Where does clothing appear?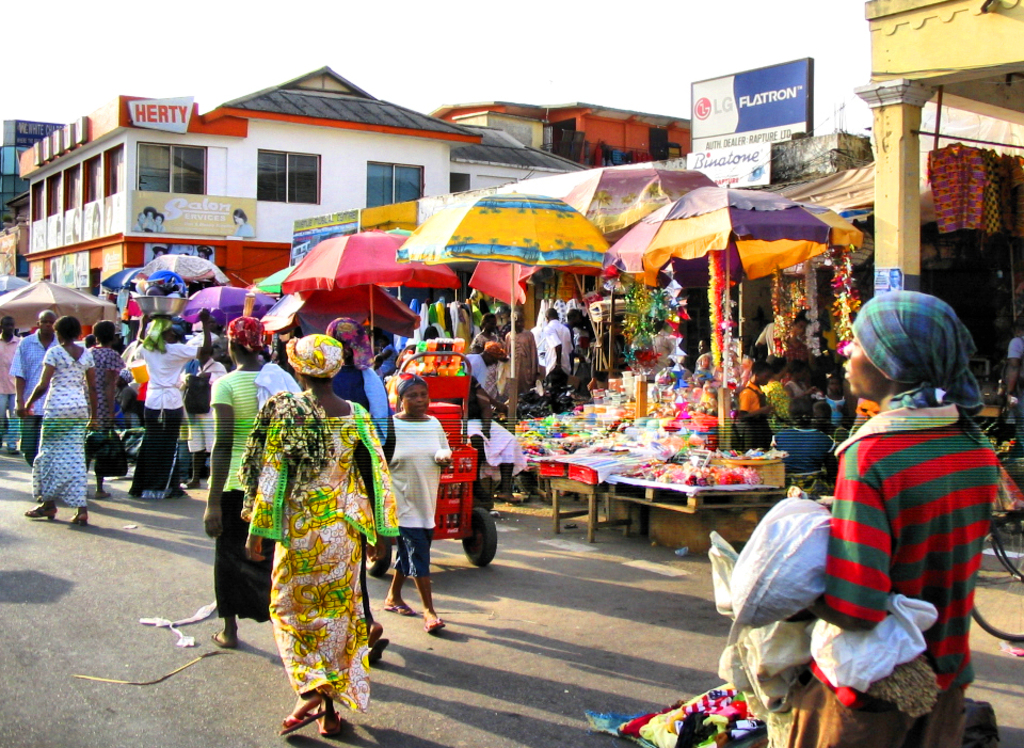
Appears at bbox=[784, 377, 807, 403].
